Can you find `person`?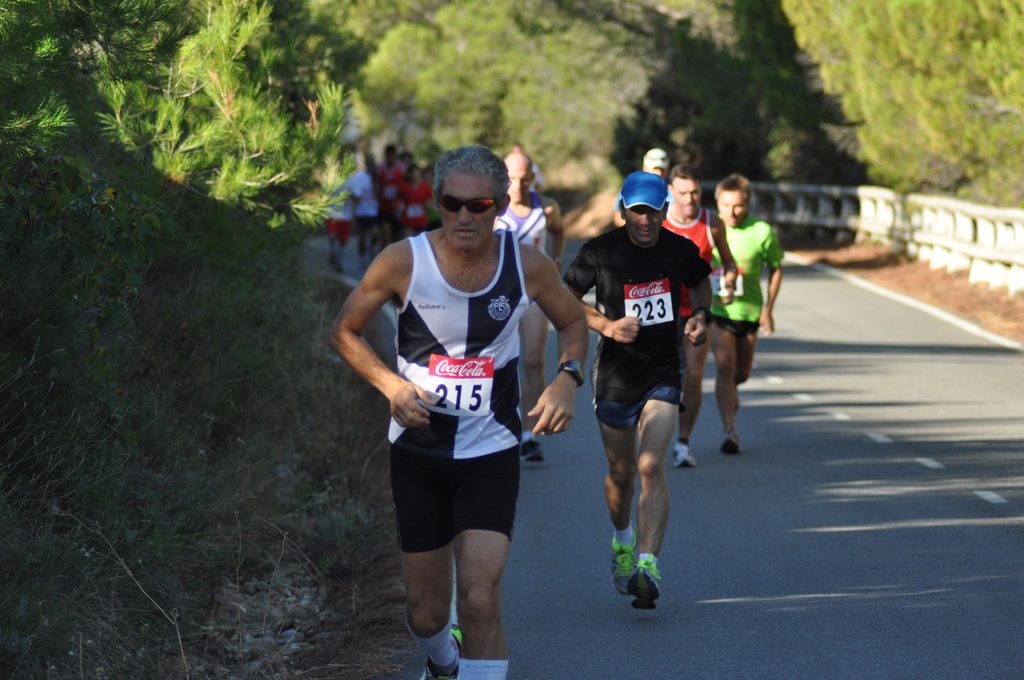
Yes, bounding box: [left=575, top=158, right=715, bottom=613].
